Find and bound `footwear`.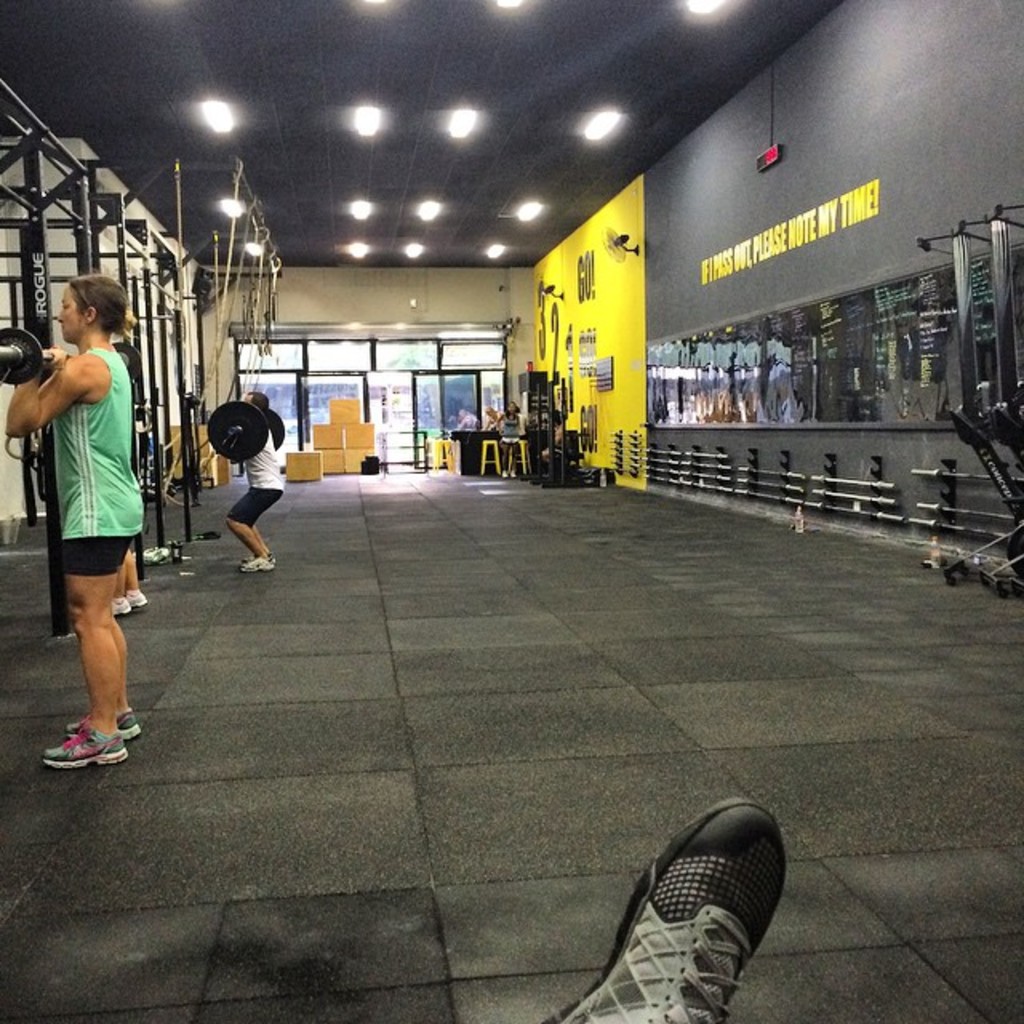
Bound: 64 699 144 739.
